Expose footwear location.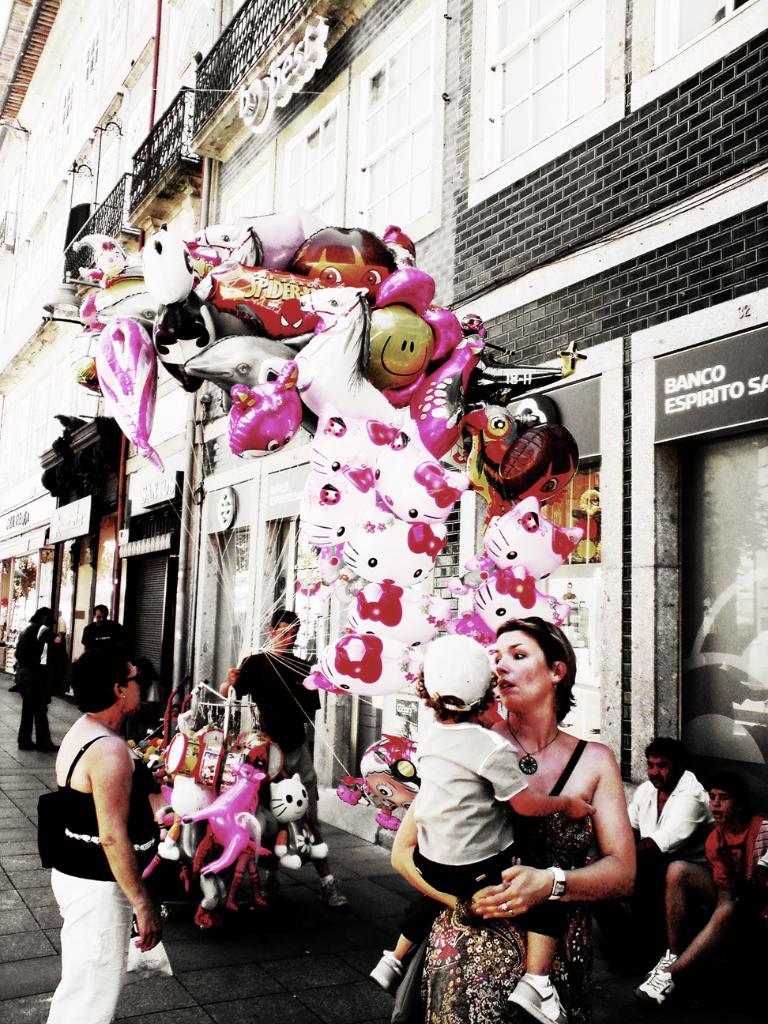
Exposed at x1=507, y1=978, x2=567, y2=1022.
